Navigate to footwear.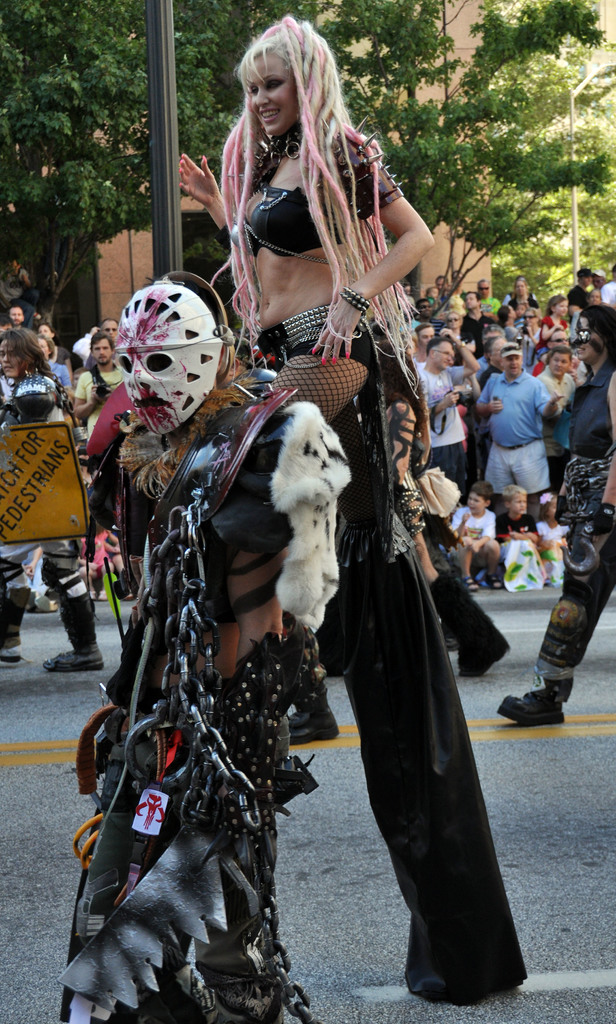
Navigation target: 490, 673, 576, 732.
